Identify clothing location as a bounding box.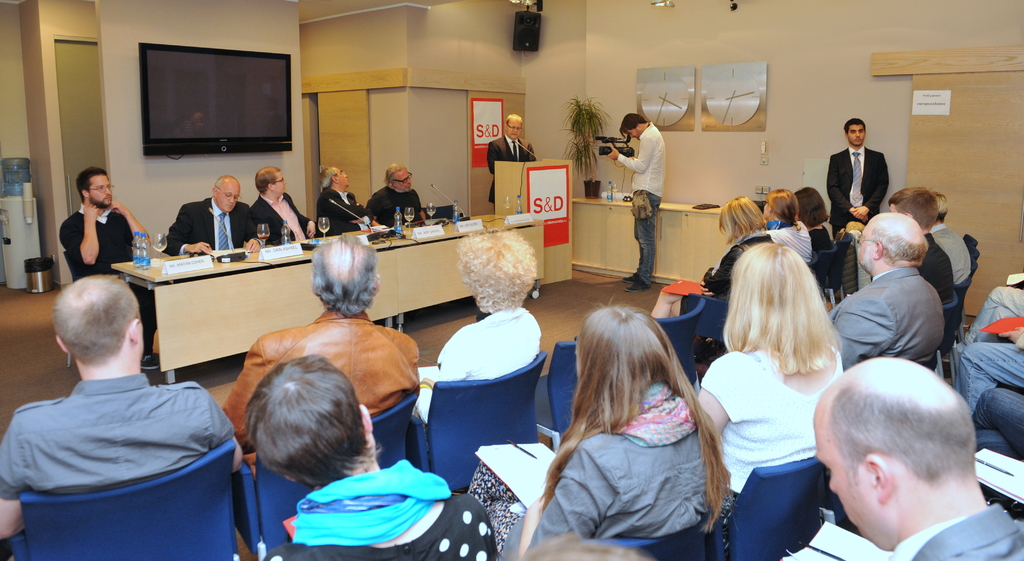
x1=421, y1=312, x2=541, y2=422.
